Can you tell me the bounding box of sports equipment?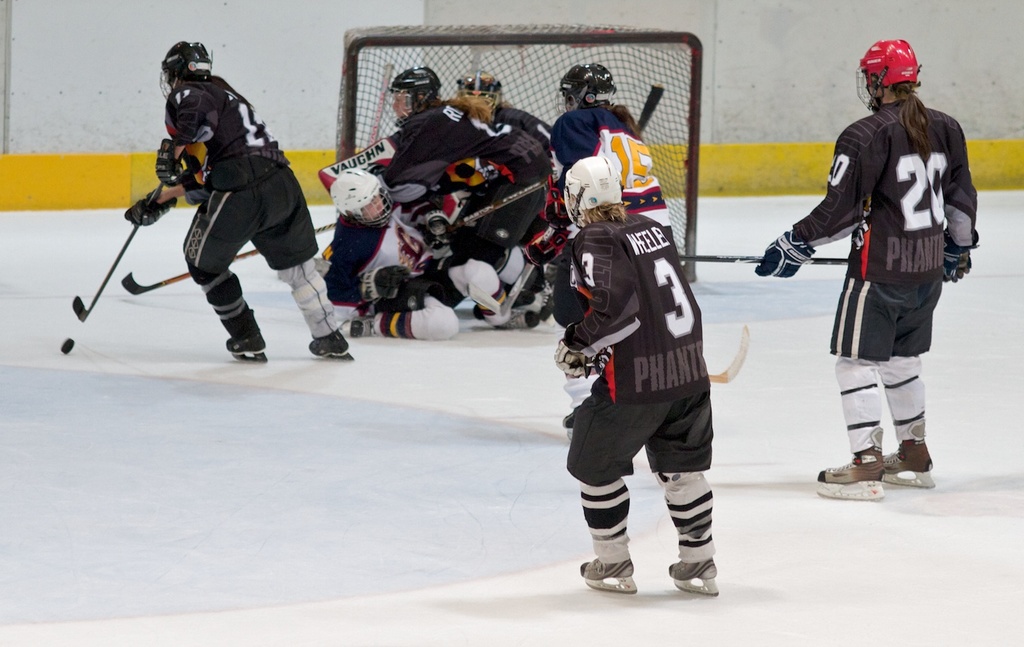
{"x1": 125, "y1": 188, "x2": 177, "y2": 226}.
